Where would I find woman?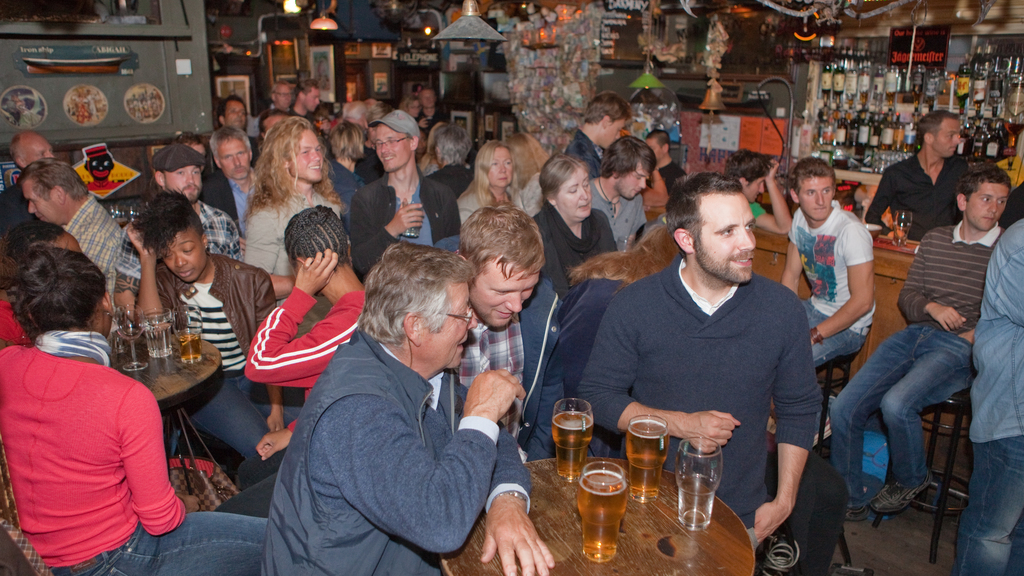
At [left=497, top=129, right=547, bottom=207].
